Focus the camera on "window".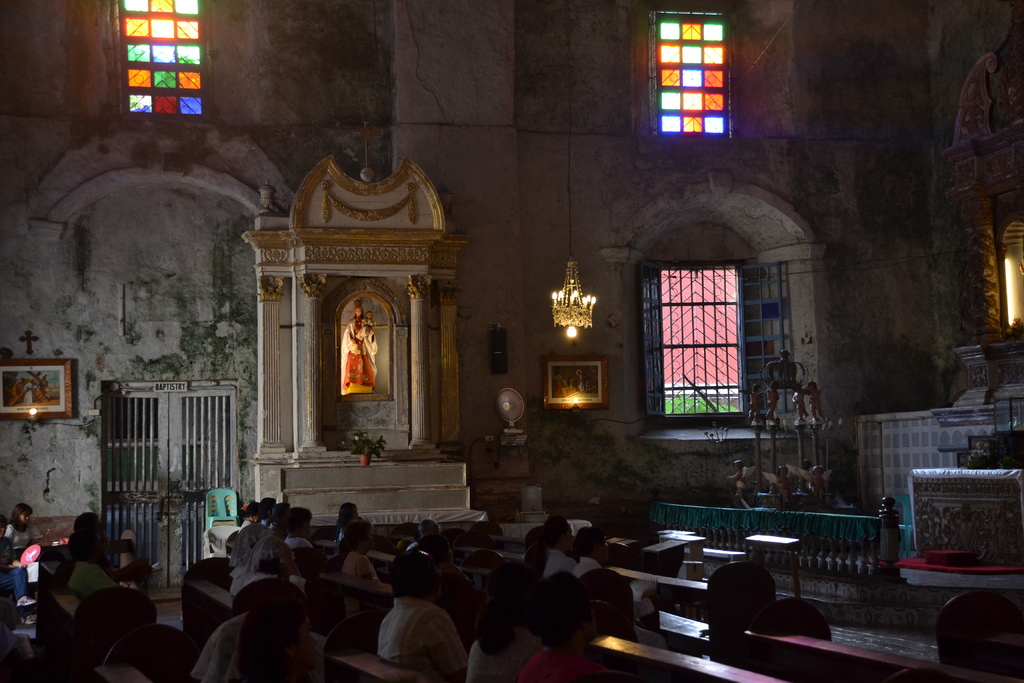
Focus region: bbox=[644, 13, 736, 149].
